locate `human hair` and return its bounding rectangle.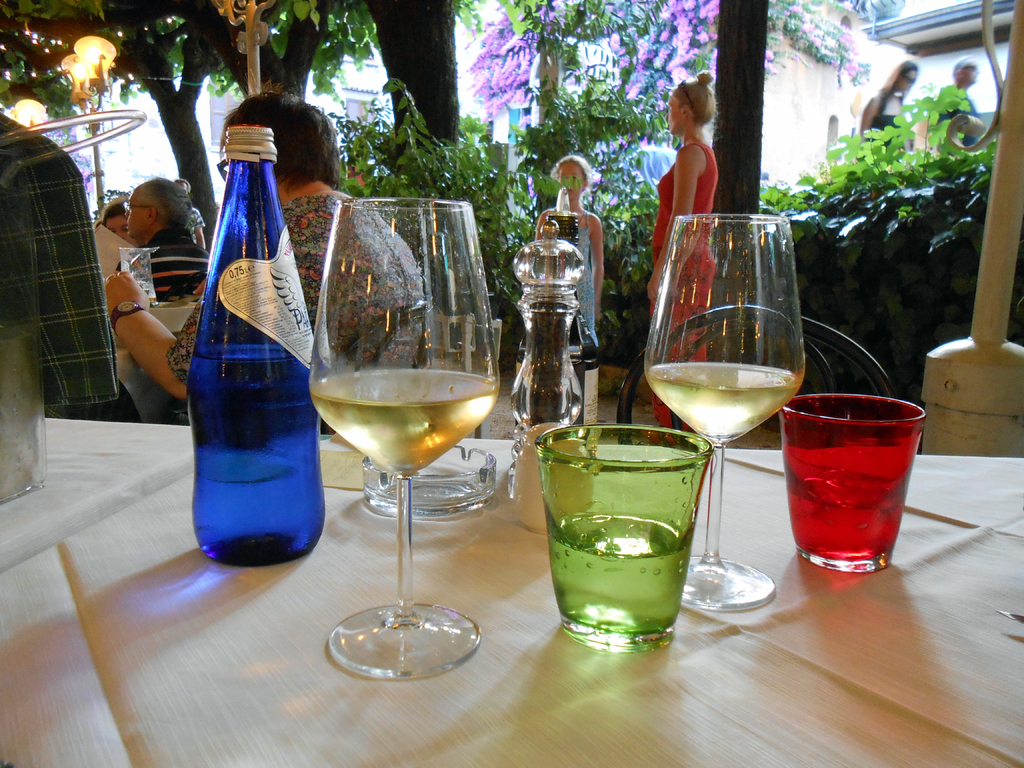
879/60/922/109.
